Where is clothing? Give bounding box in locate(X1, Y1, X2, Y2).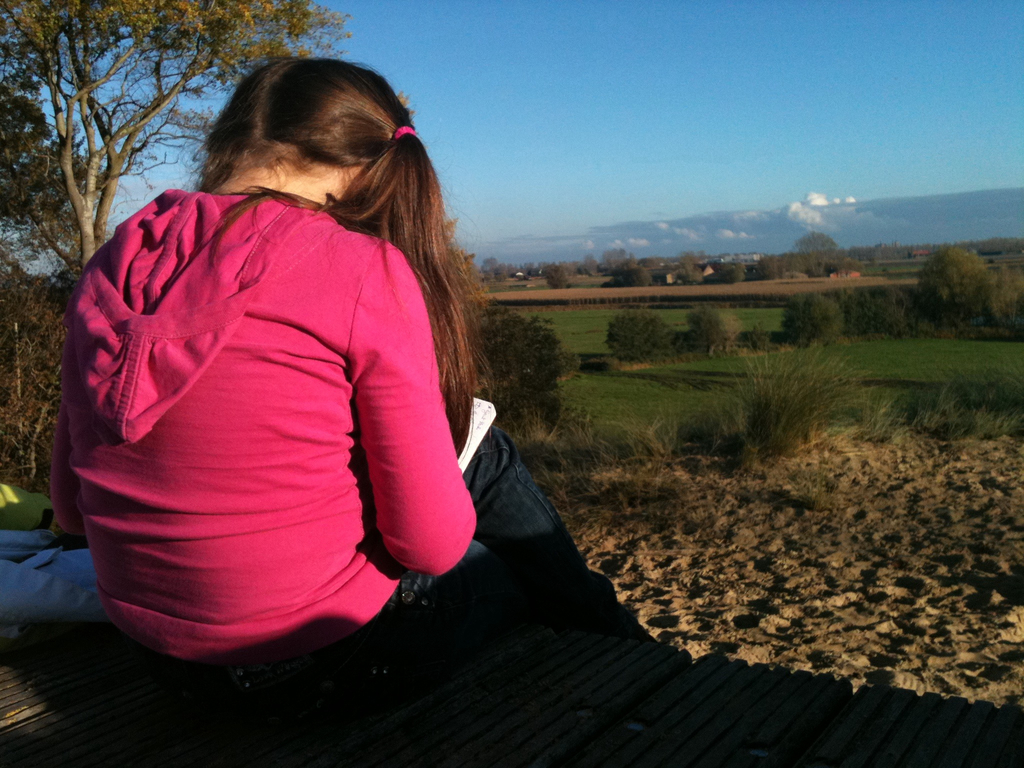
locate(59, 141, 497, 662).
